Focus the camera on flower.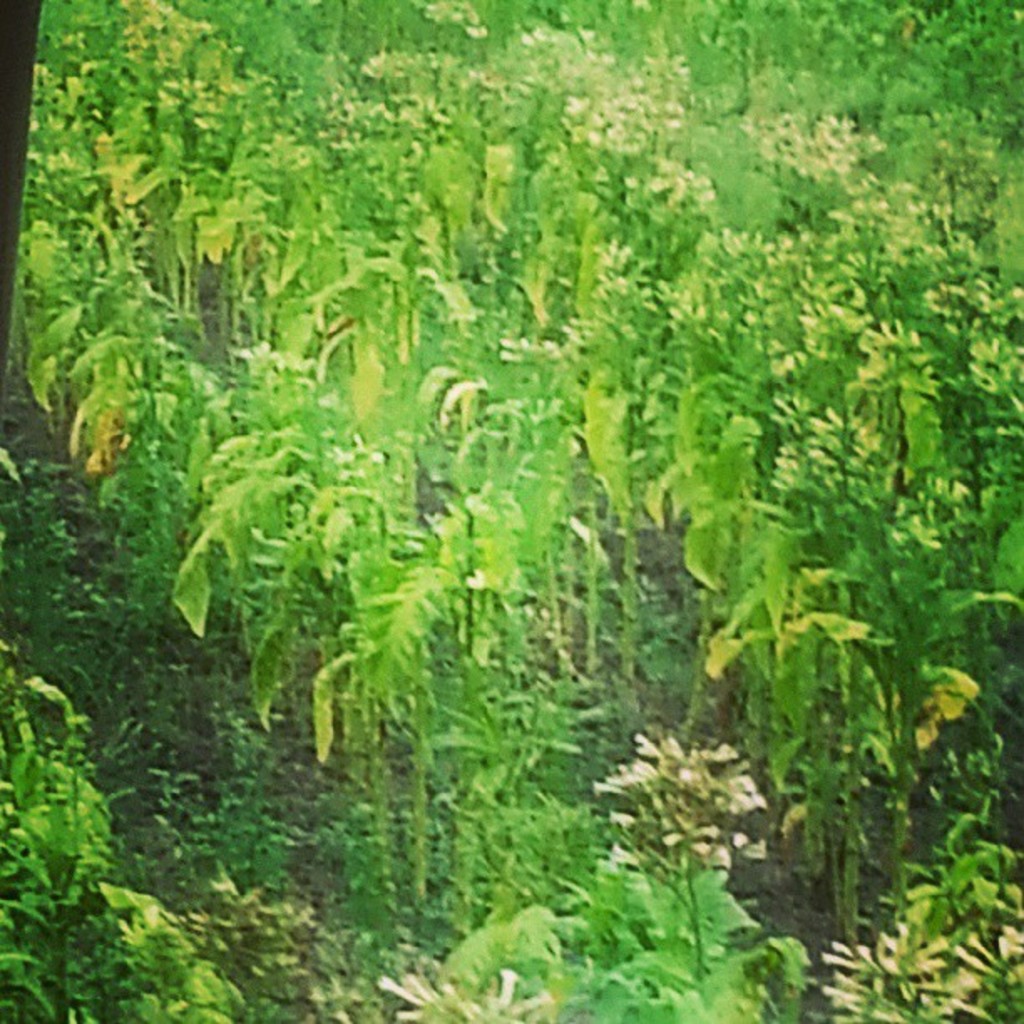
Focus region: box(509, 991, 547, 1016).
